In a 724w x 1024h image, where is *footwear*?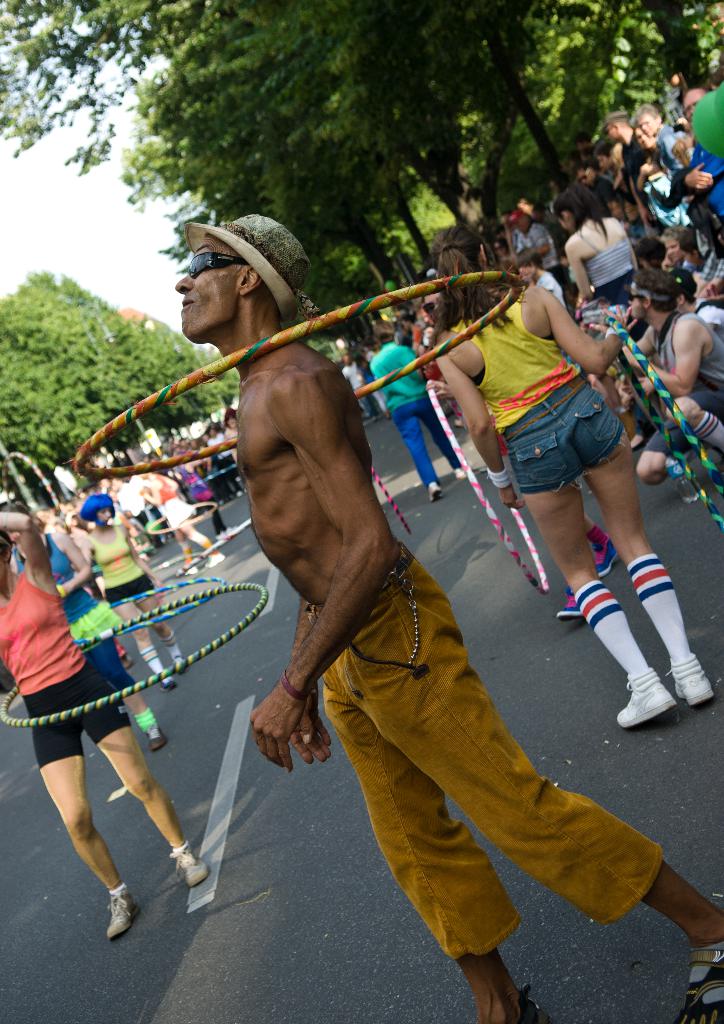
{"left": 615, "top": 664, "right": 677, "bottom": 724}.
